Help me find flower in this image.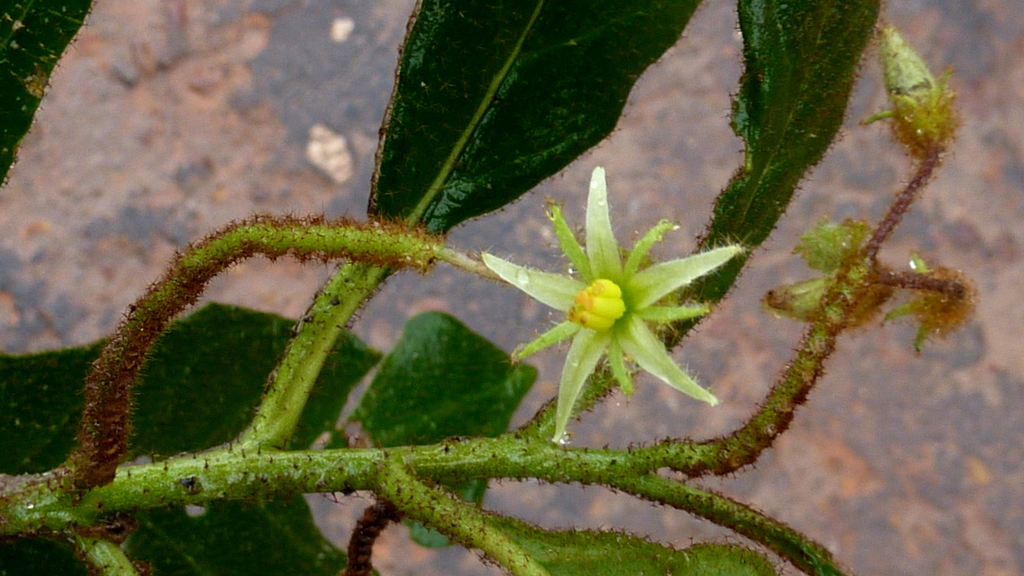
Found it: region(497, 179, 735, 428).
